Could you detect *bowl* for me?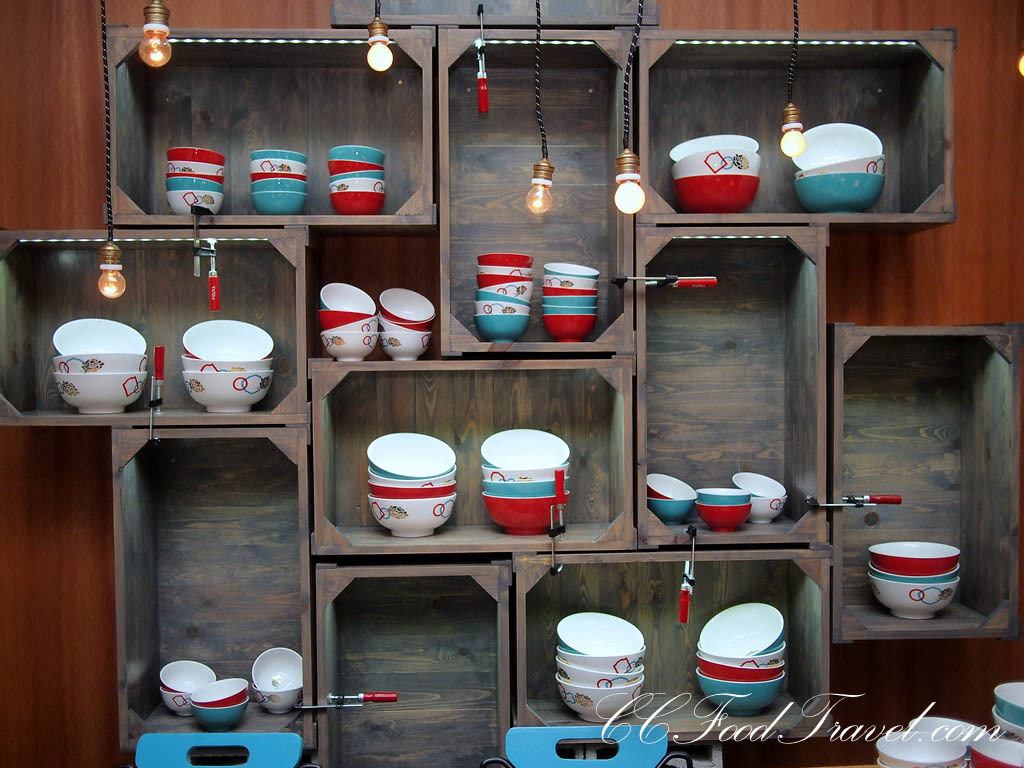
Detection result: {"left": 480, "top": 428, "right": 569, "bottom": 466}.
